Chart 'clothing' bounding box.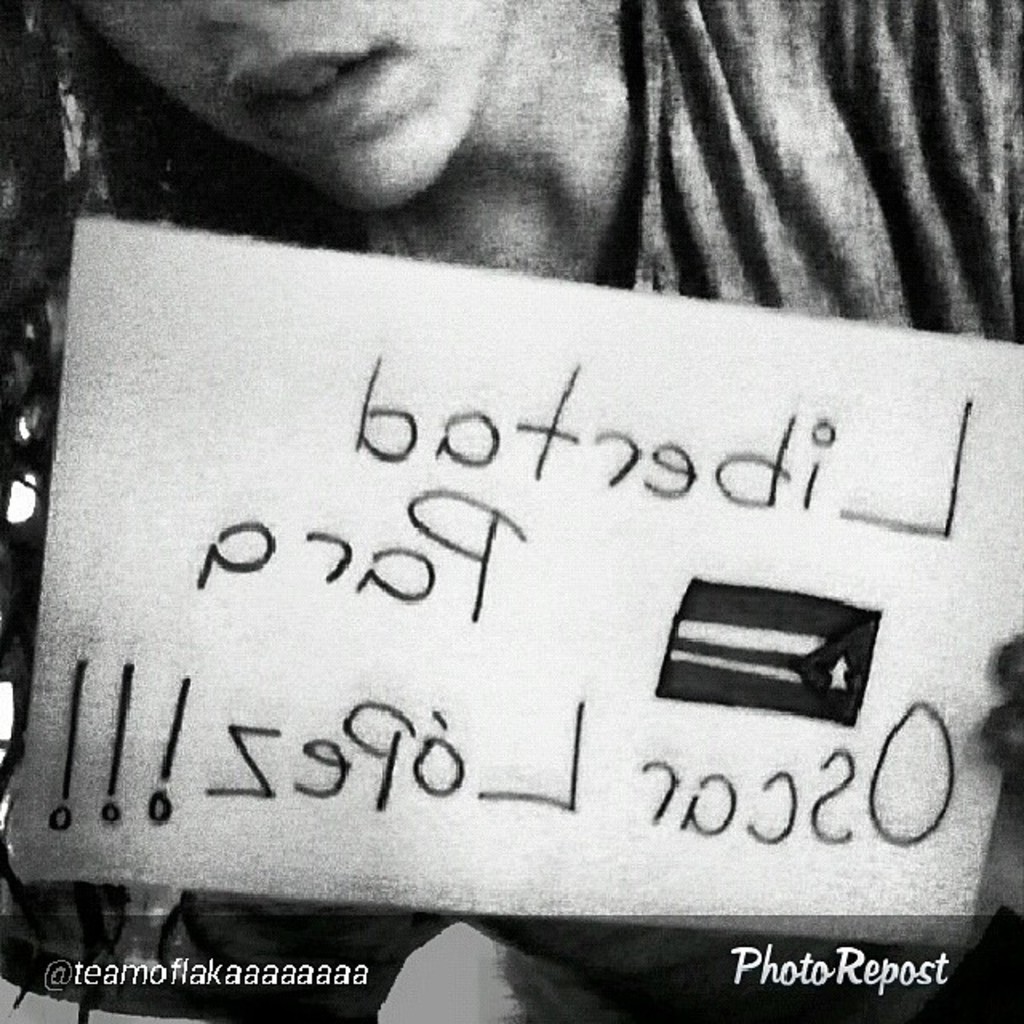
Charted: detection(56, 0, 1022, 1022).
